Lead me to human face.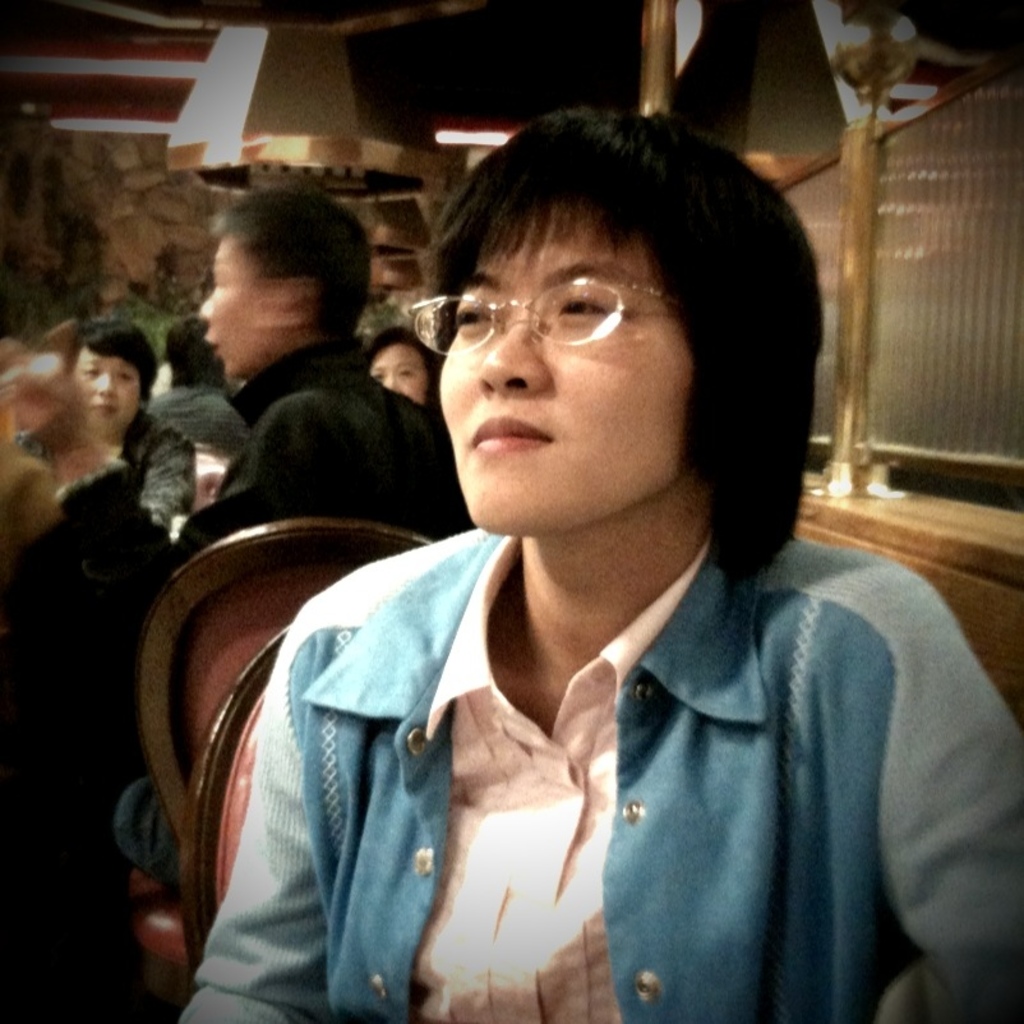
Lead to {"left": 455, "top": 237, "right": 709, "bottom": 554}.
